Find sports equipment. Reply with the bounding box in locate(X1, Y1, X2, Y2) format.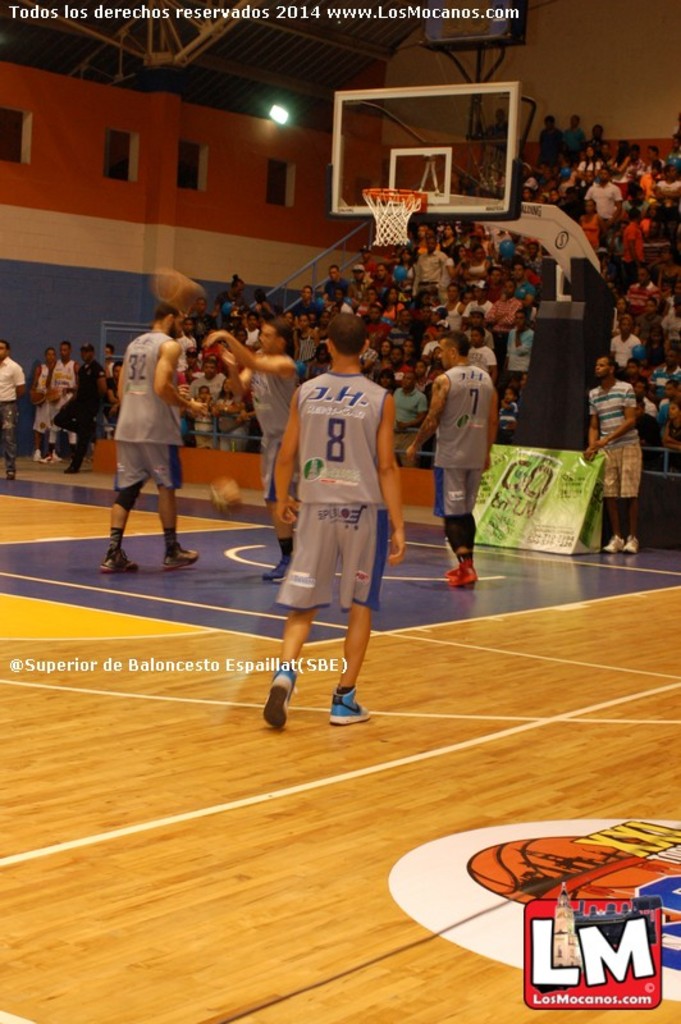
locate(164, 544, 202, 572).
